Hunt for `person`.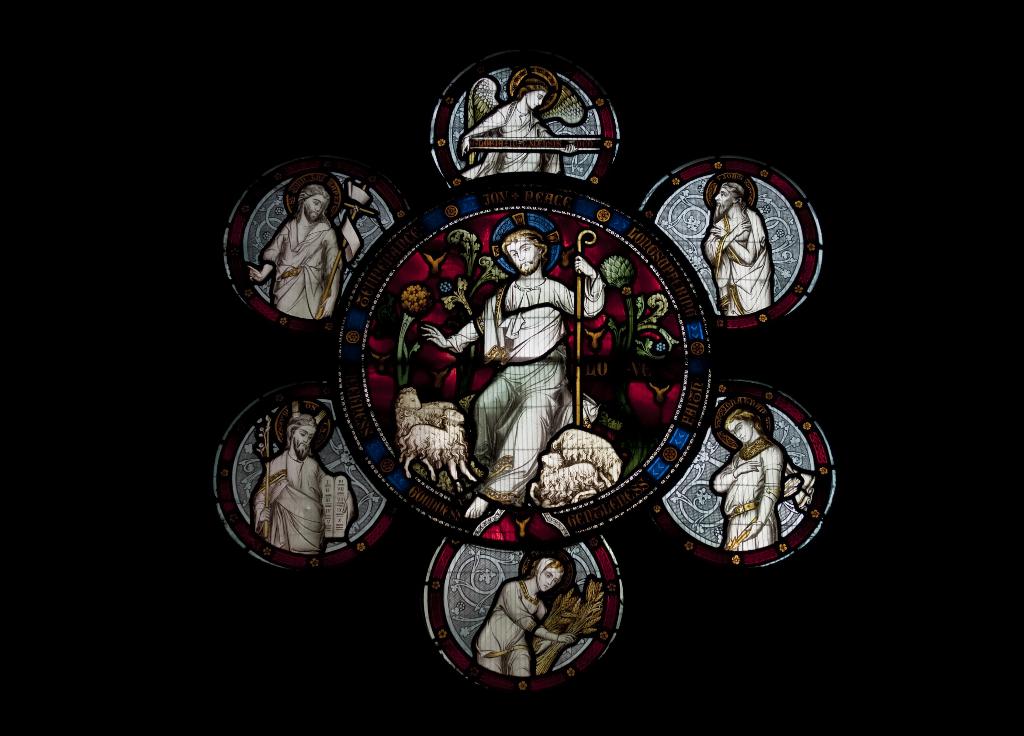
Hunted down at region(245, 183, 345, 318).
